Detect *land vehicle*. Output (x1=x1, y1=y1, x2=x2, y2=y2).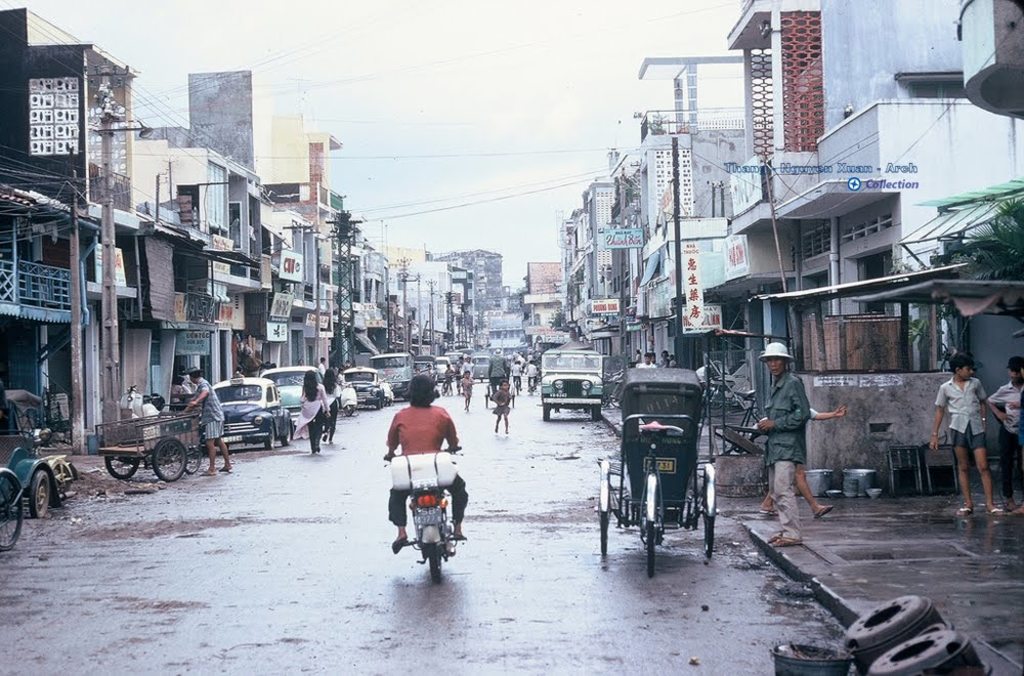
(x1=446, y1=354, x2=464, y2=366).
